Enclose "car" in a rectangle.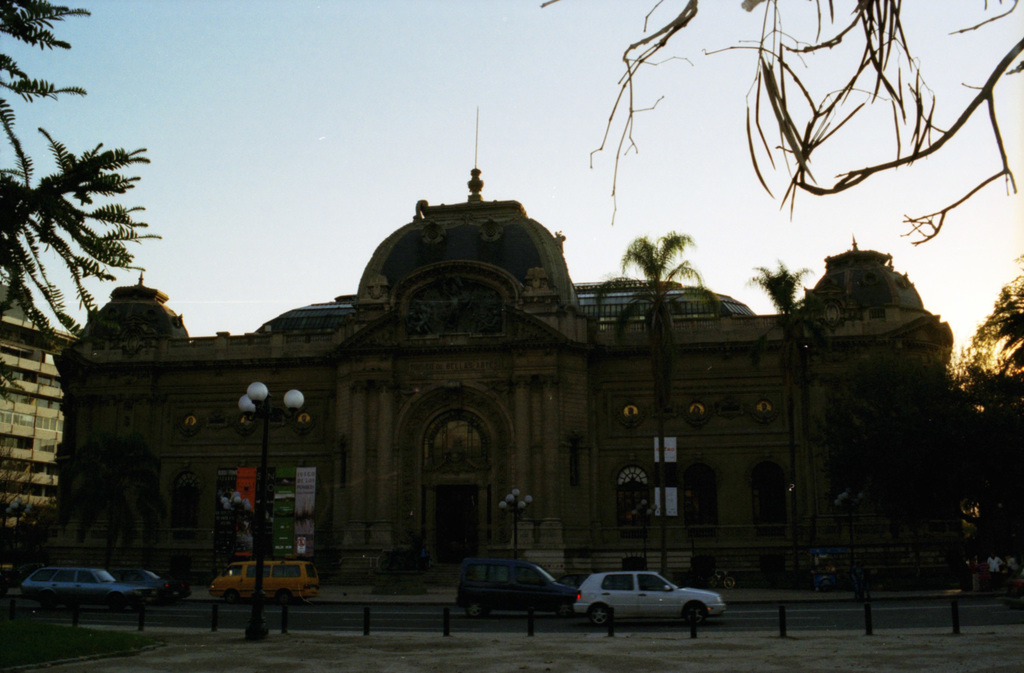
(575, 571, 725, 628).
